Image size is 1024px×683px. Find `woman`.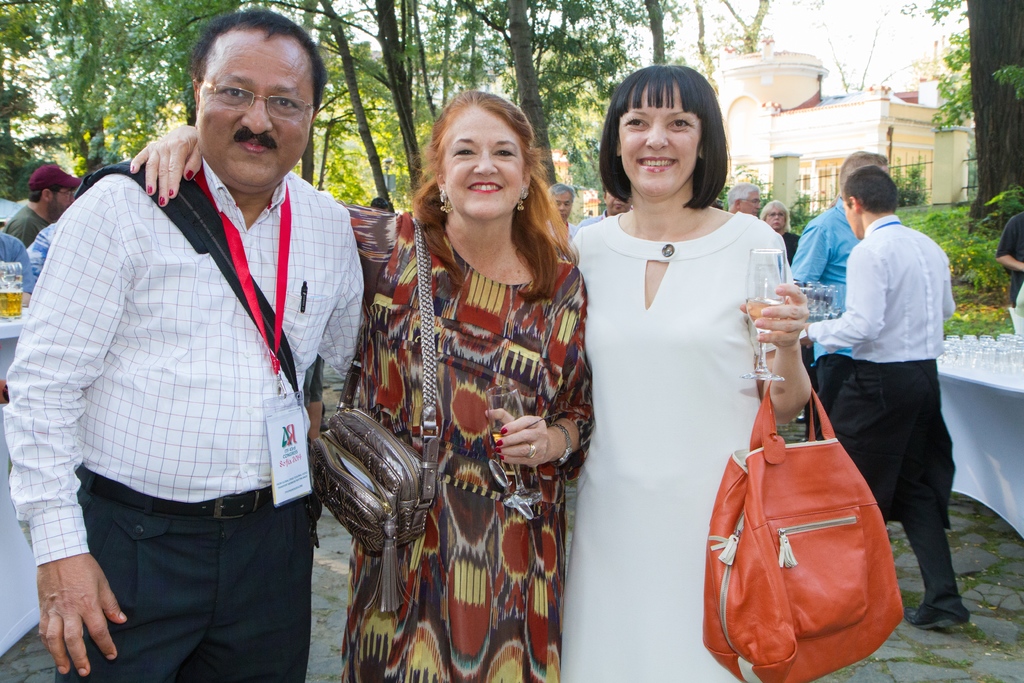
565:77:806:671.
